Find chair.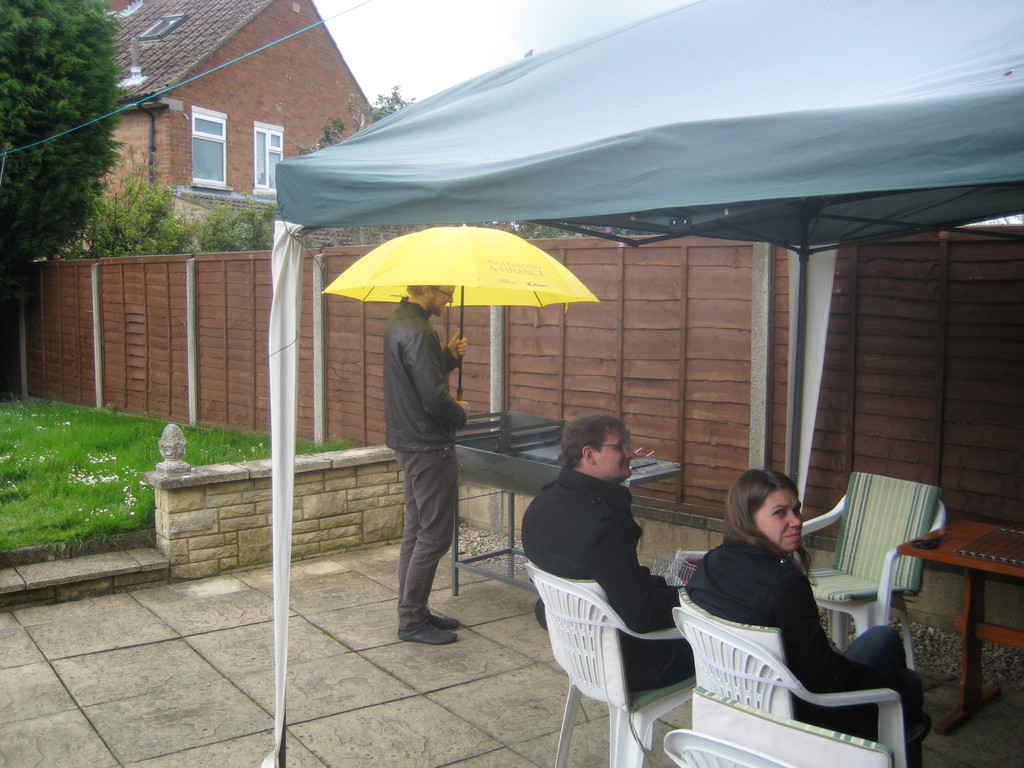
[526,552,726,760].
